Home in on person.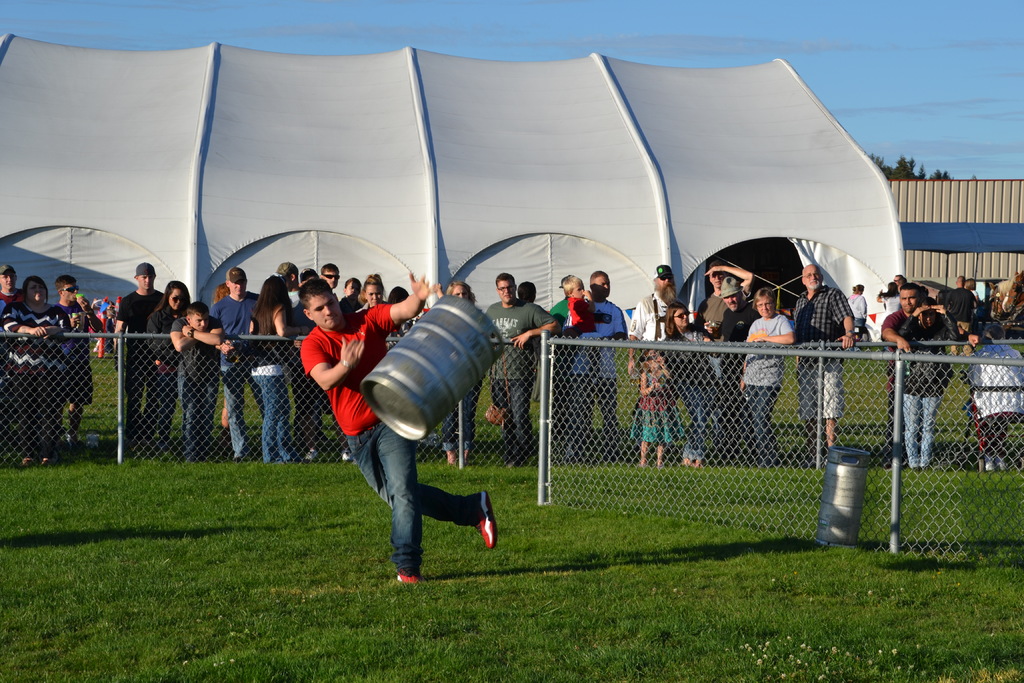
Homed in at [638,345,677,468].
